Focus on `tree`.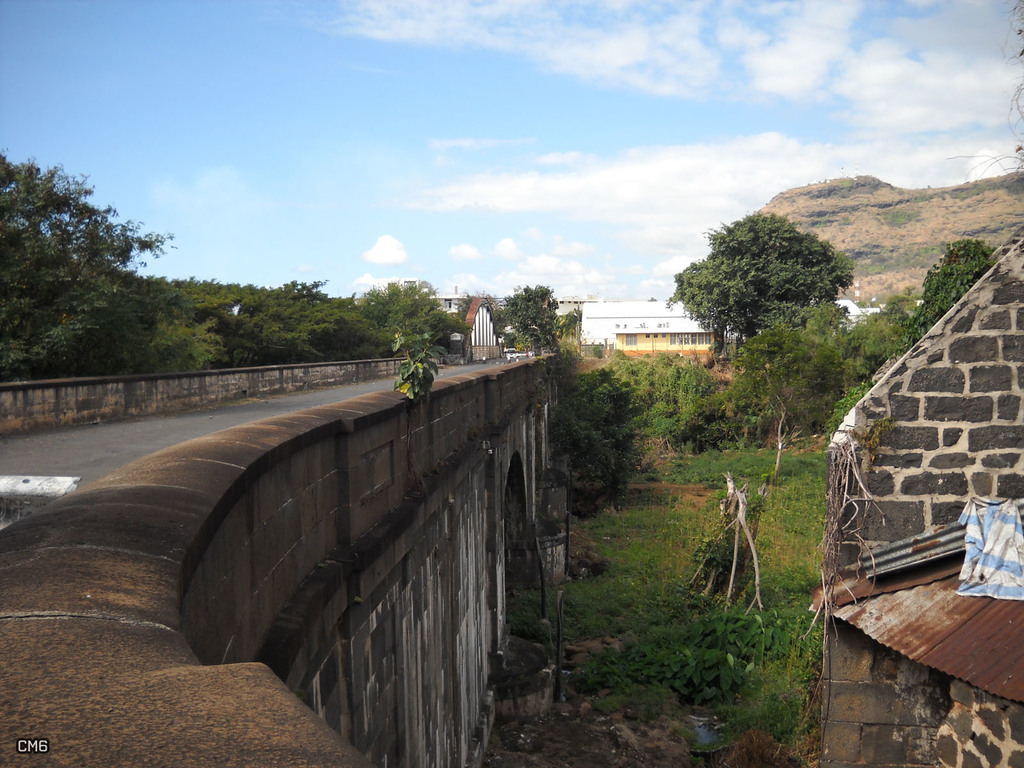
Focused at (0,147,162,378).
